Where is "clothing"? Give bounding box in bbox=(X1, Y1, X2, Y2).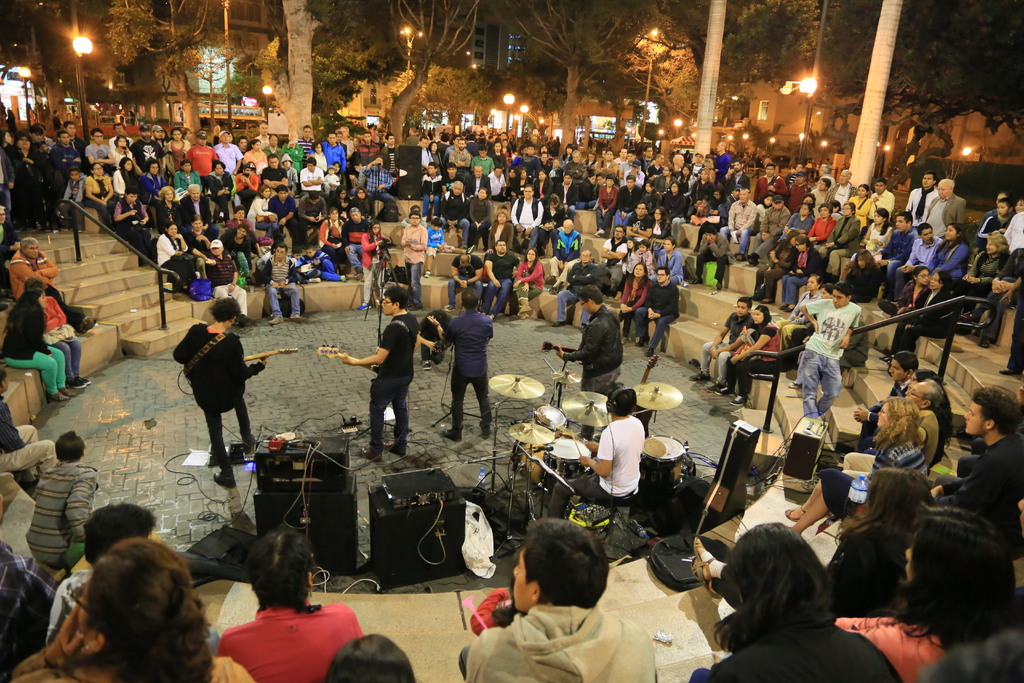
bbox=(174, 321, 262, 473).
